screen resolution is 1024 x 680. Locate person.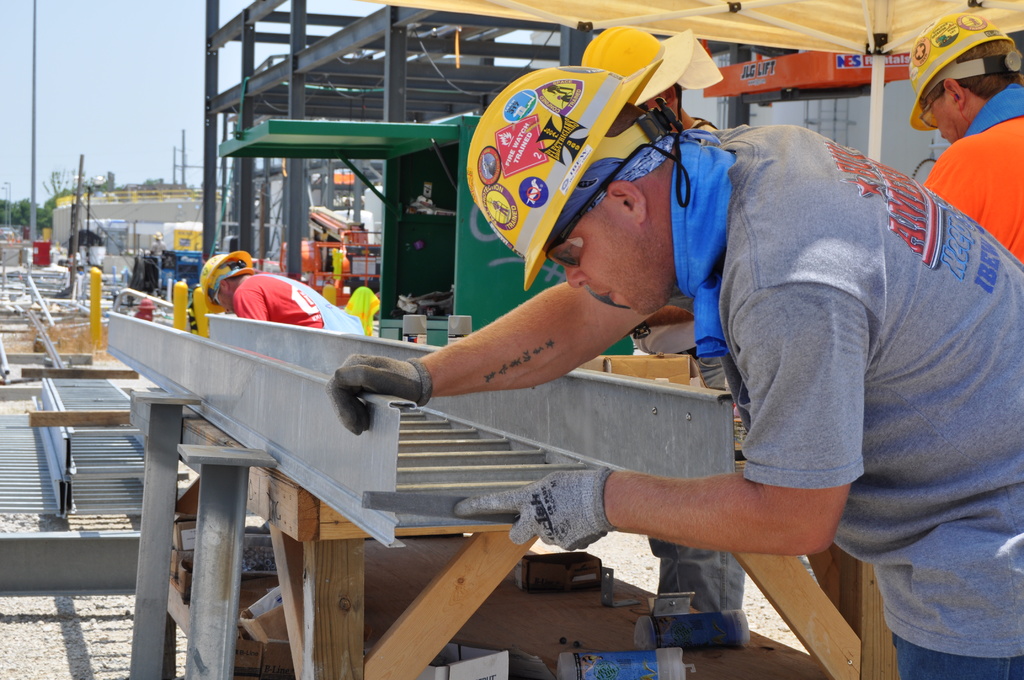
(x1=325, y1=89, x2=1023, y2=679).
